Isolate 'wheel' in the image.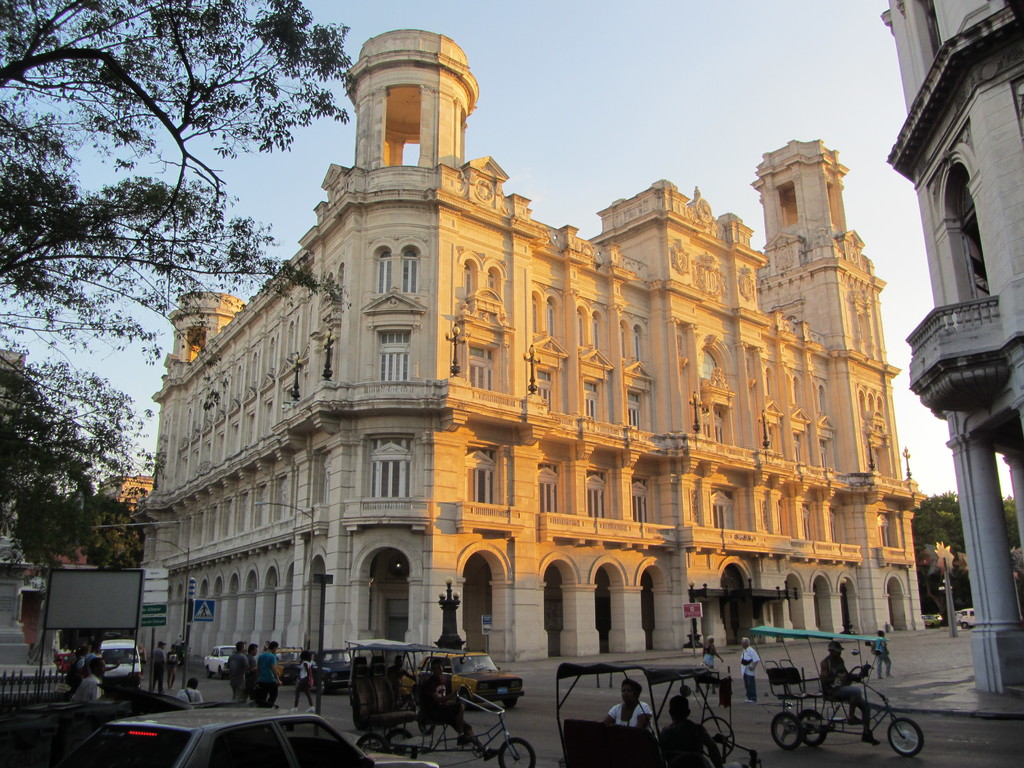
Isolated region: (left=771, top=712, right=802, bottom=752).
